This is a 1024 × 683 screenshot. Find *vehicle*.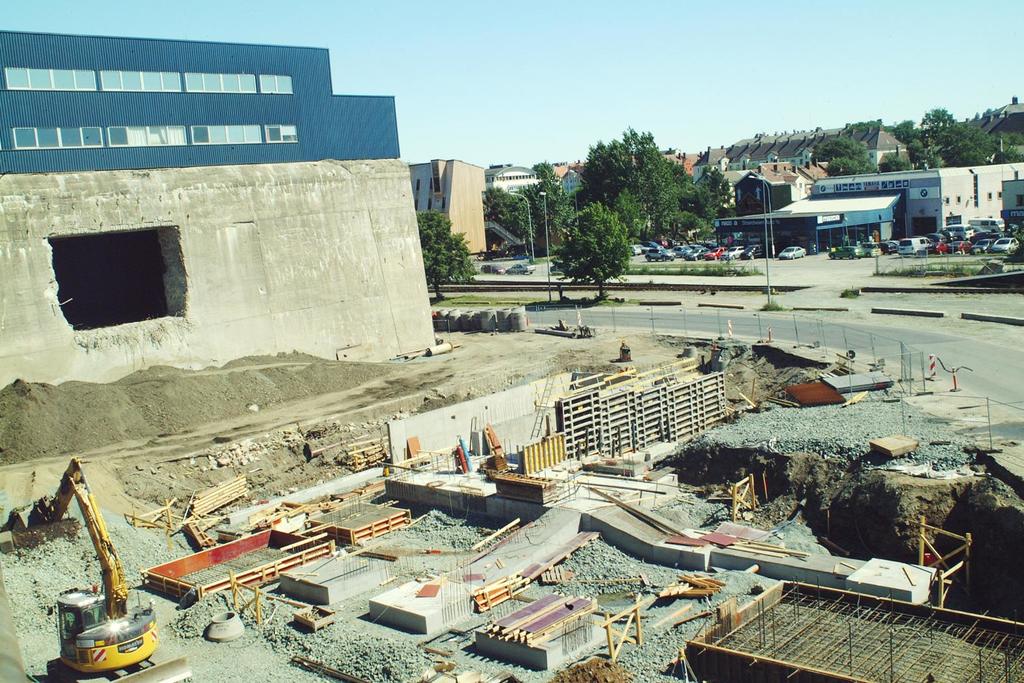
Bounding box: (0, 455, 159, 676).
